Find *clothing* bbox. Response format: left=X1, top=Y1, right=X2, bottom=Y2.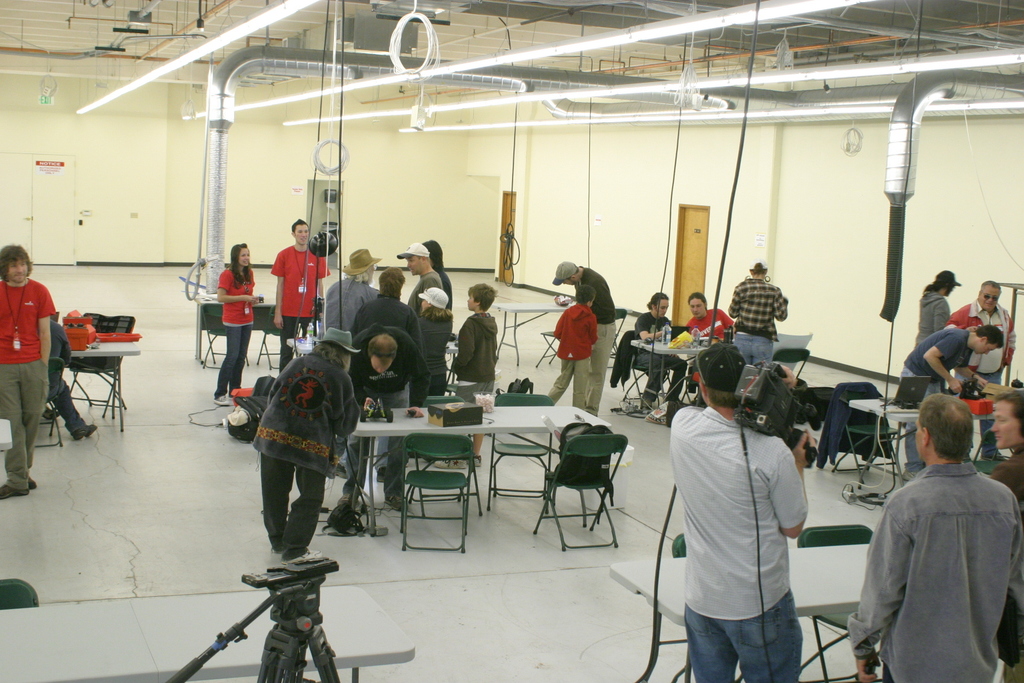
left=351, top=245, right=391, bottom=273.
